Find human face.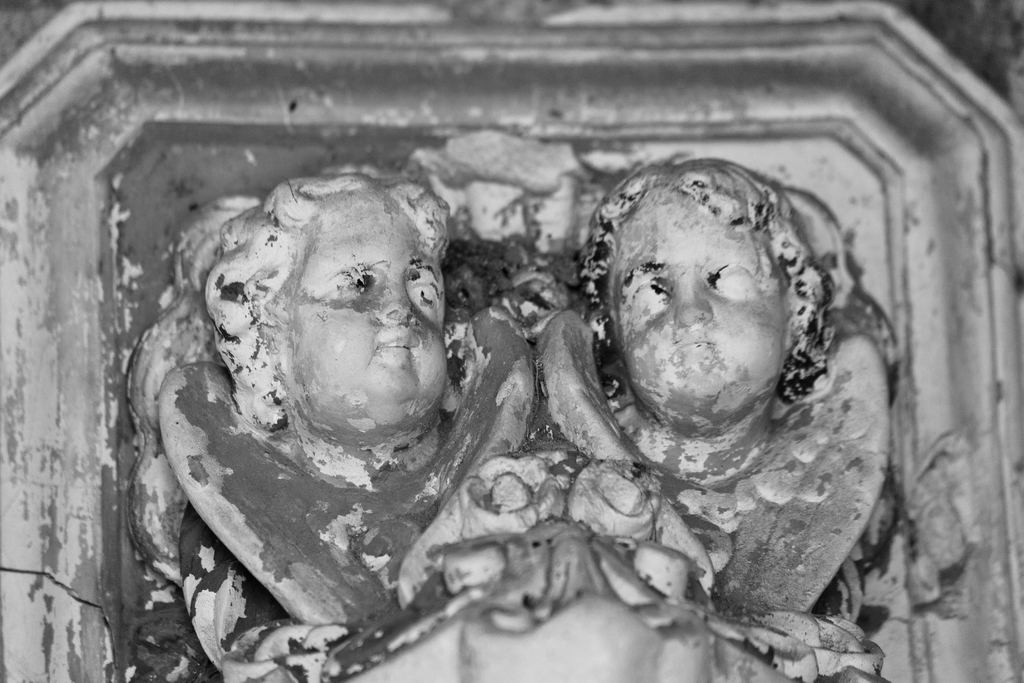
597, 185, 794, 424.
